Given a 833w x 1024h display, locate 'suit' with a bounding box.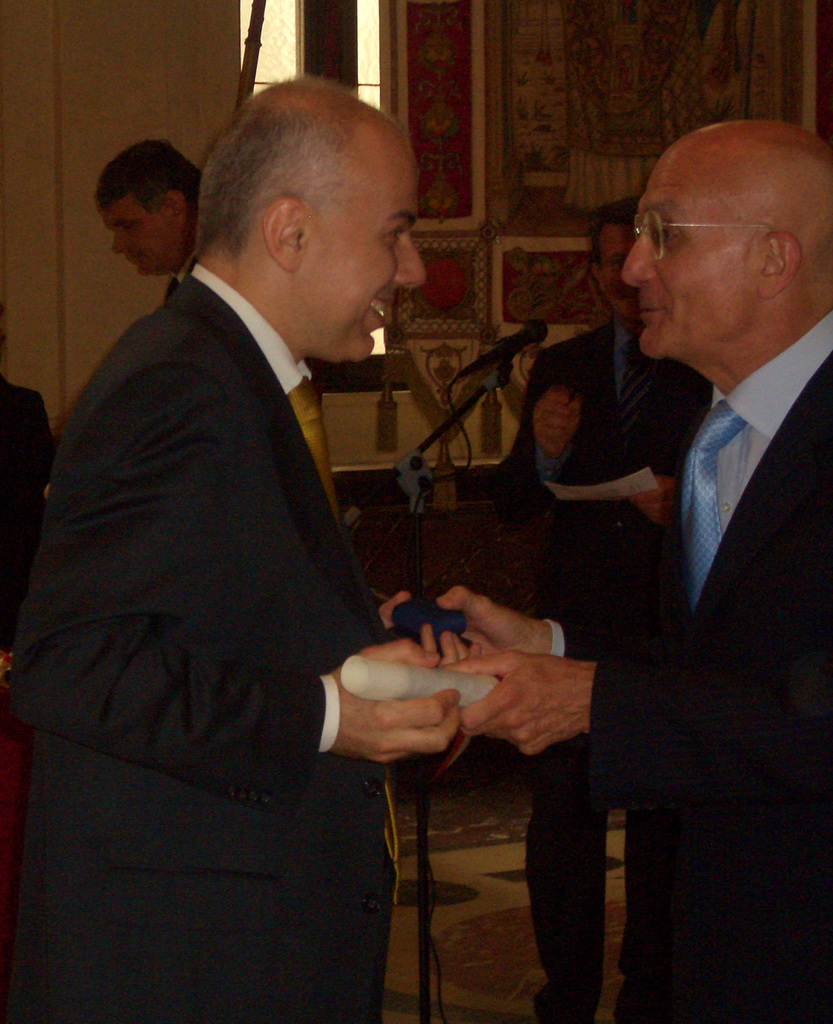
Located: (19,150,466,969).
